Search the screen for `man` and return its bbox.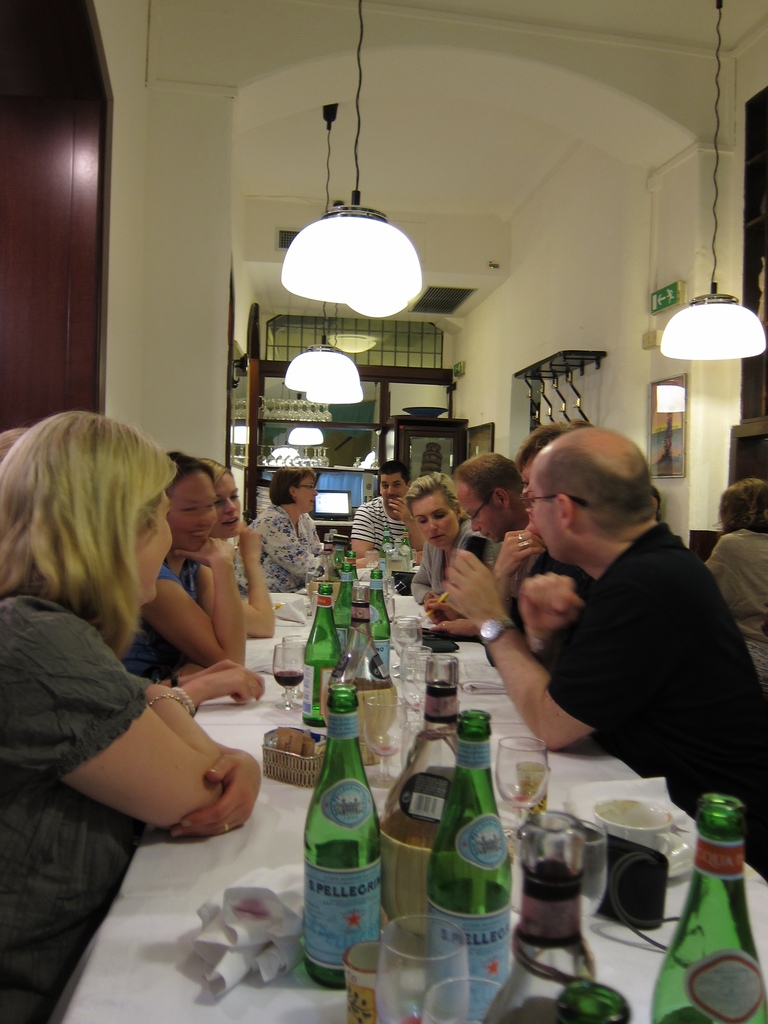
Found: [left=350, top=460, right=427, bottom=558].
